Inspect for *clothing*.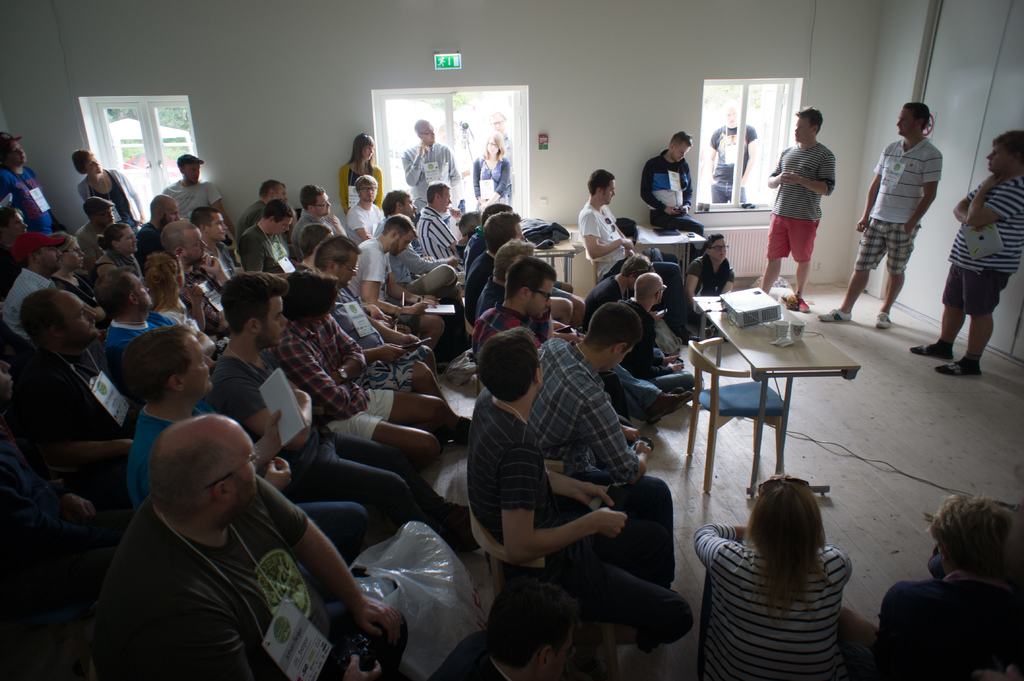
Inspection: Rect(109, 307, 173, 357).
